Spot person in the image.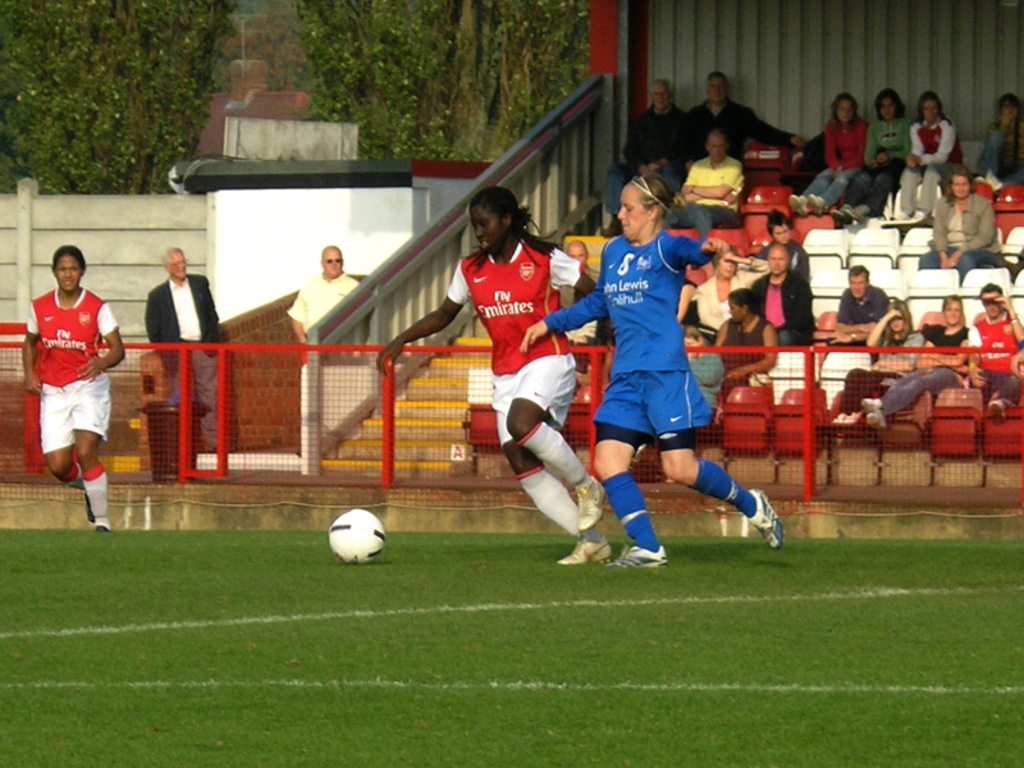
person found at bbox=(283, 247, 358, 342).
